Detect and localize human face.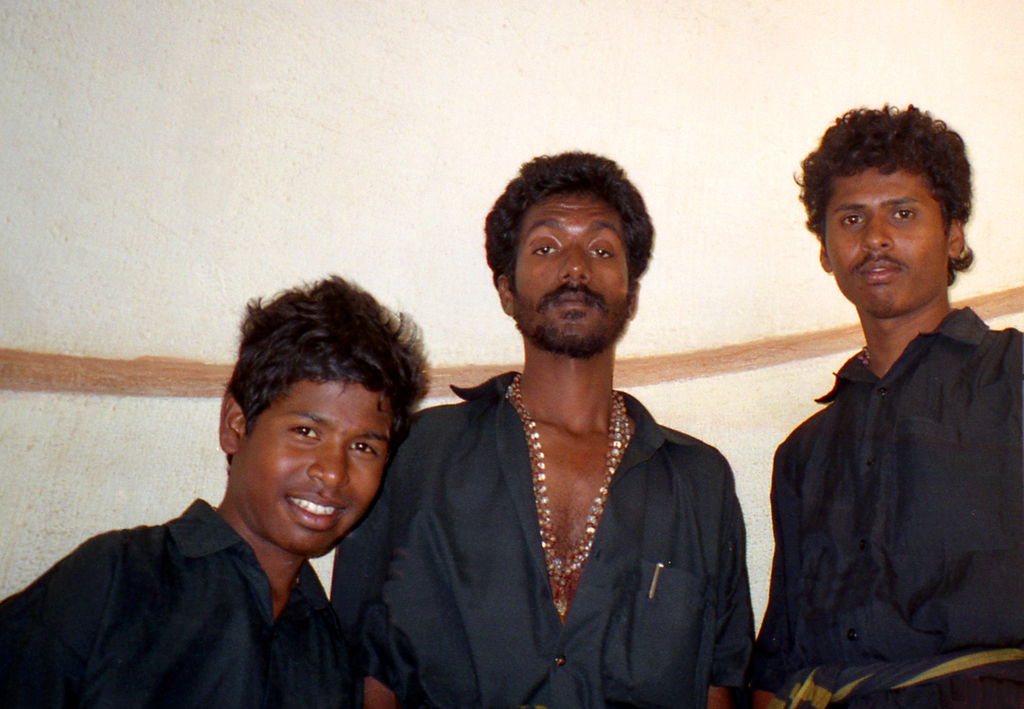
Localized at l=243, t=383, r=397, b=557.
